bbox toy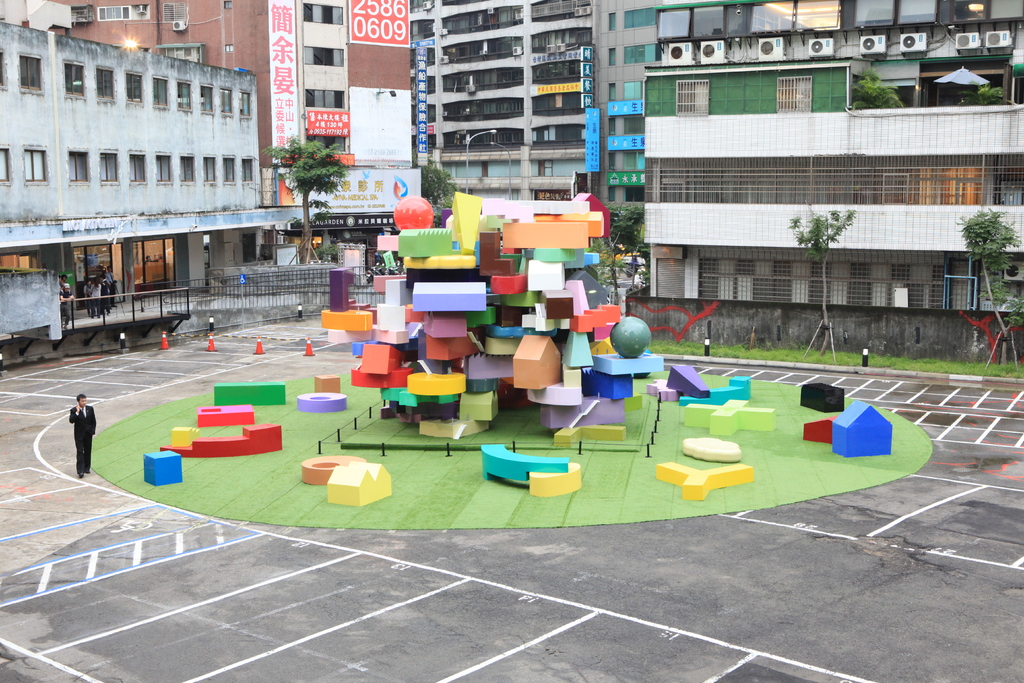
left=161, top=420, right=280, bottom=459
